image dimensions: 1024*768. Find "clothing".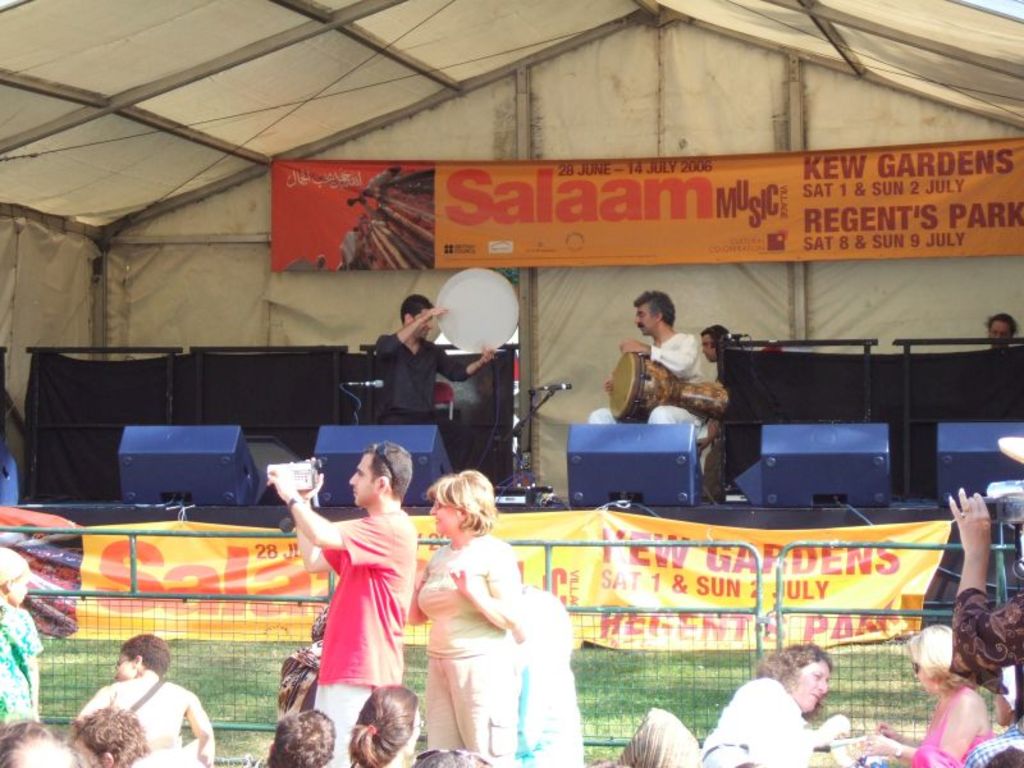
376/334/474/433.
